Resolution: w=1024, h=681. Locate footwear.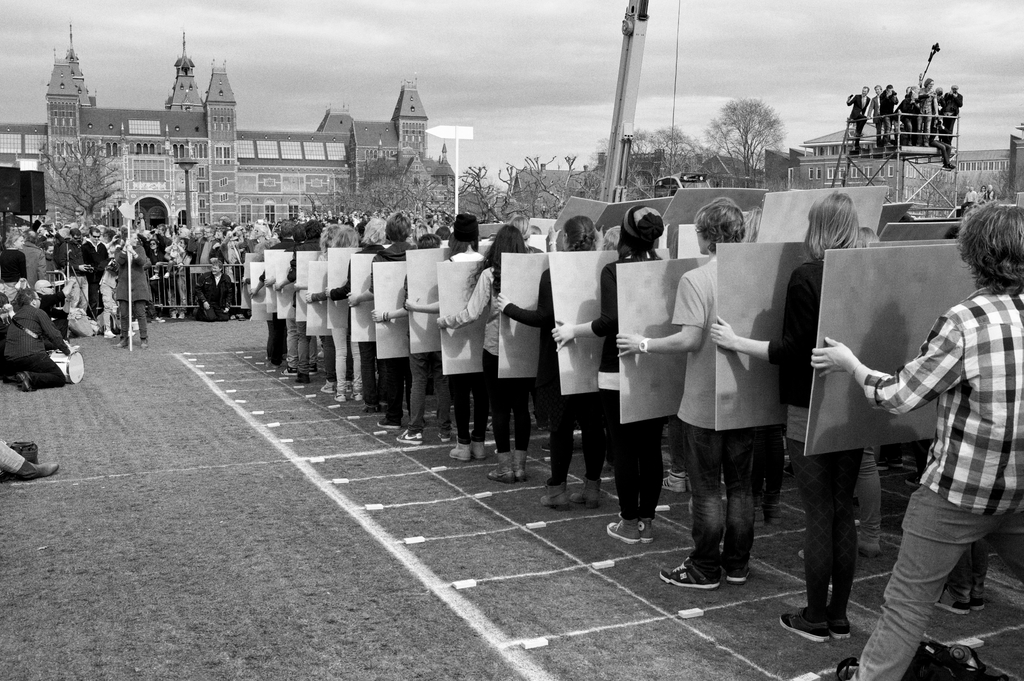
(859,536,879,555).
